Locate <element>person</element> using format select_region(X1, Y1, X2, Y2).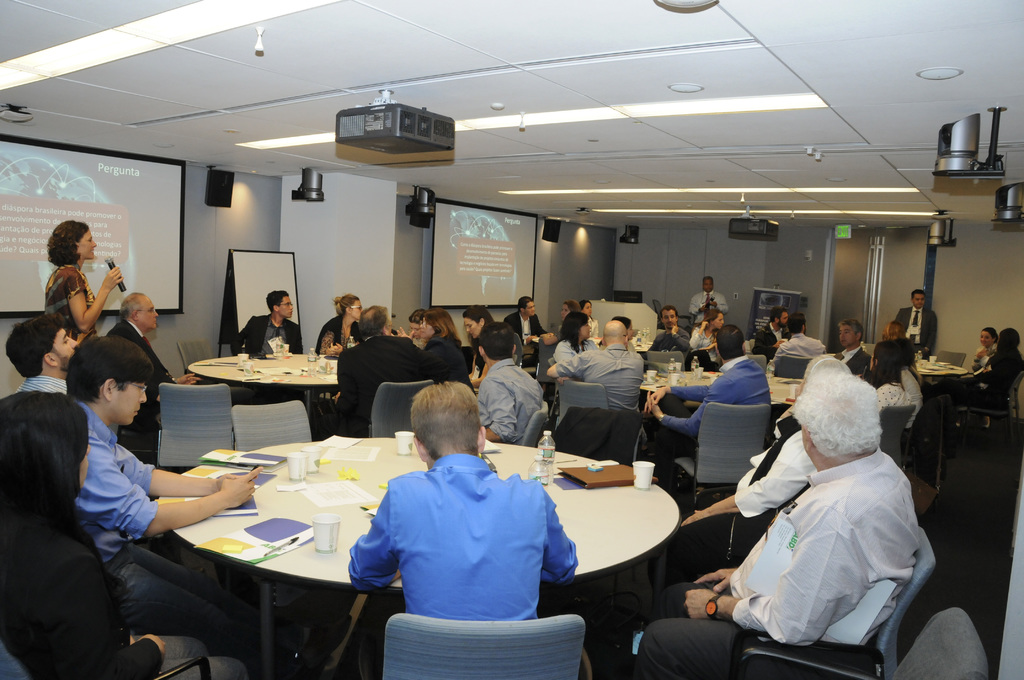
select_region(775, 334, 829, 359).
